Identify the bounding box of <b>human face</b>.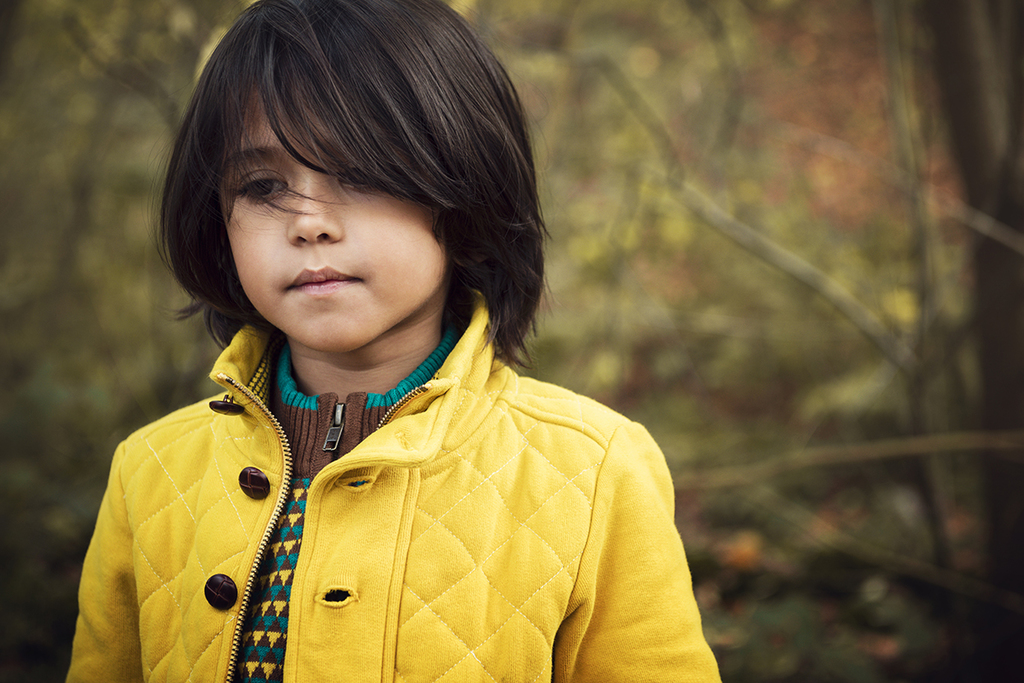
l=219, t=64, r=446, b=353.
